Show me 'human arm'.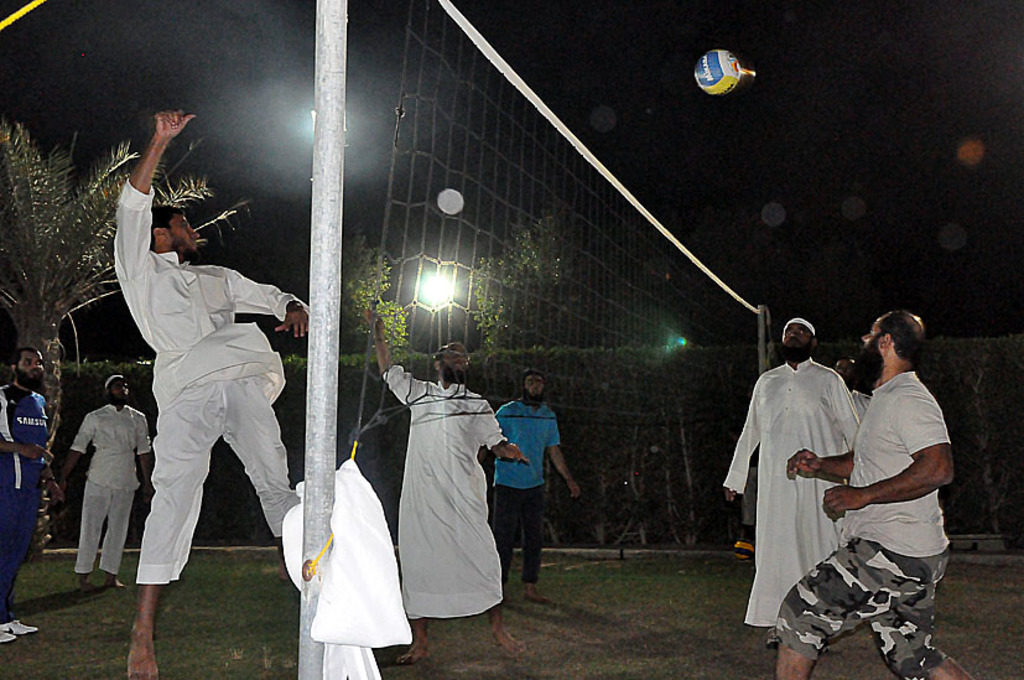
'human arm' is here: bbox(817, 381, 966, 525).
